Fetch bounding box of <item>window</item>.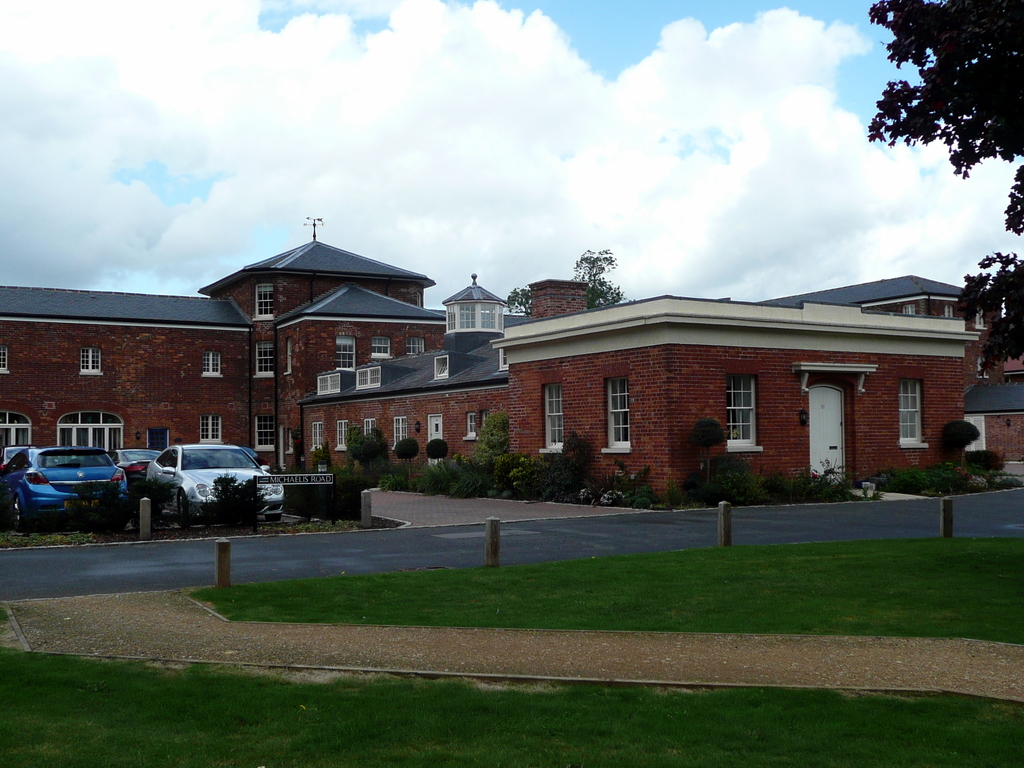
Bbox: BBox(406, 341, 429, 356).
